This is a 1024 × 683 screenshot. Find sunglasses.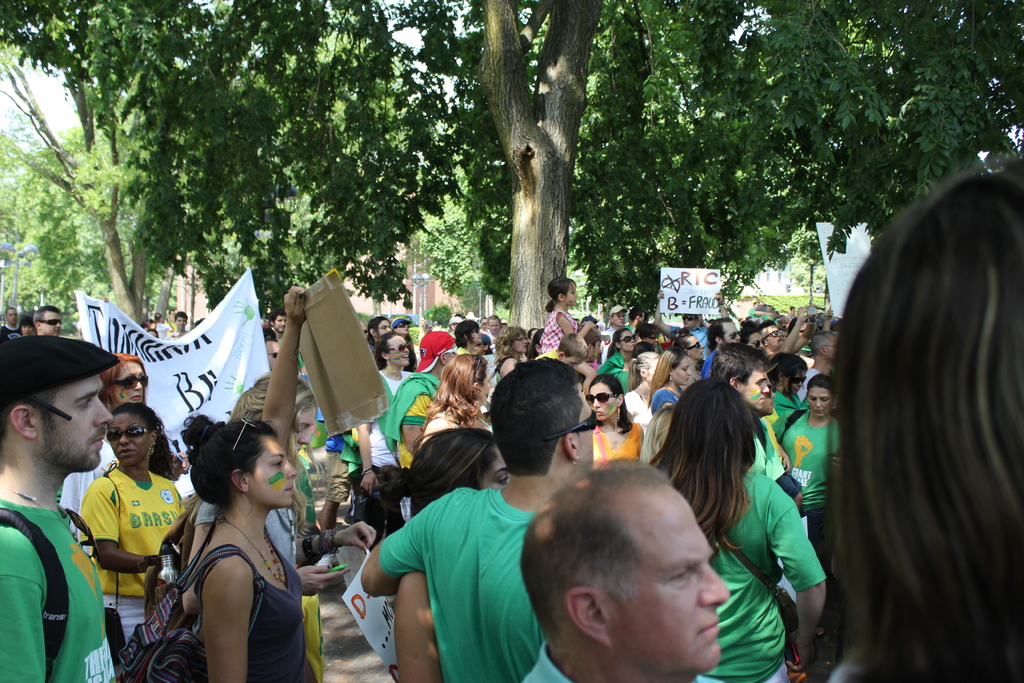
Bounding box: bbox=[584, 392, 614, 406].
